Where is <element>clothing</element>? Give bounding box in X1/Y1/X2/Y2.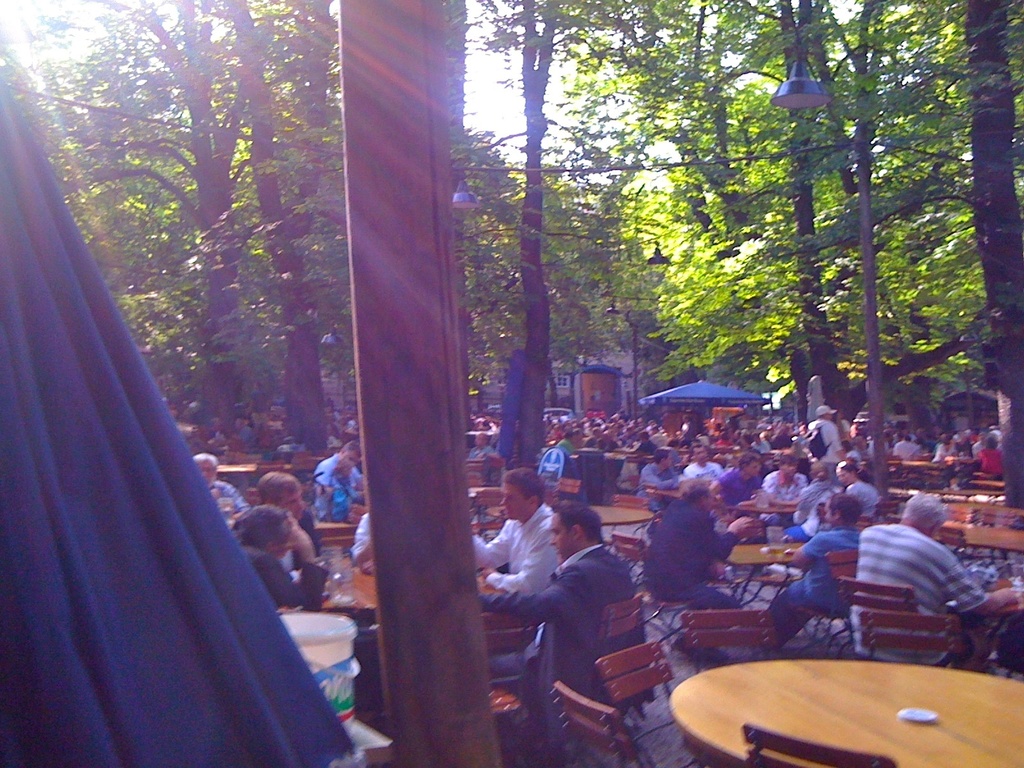
479/544/647/723.
